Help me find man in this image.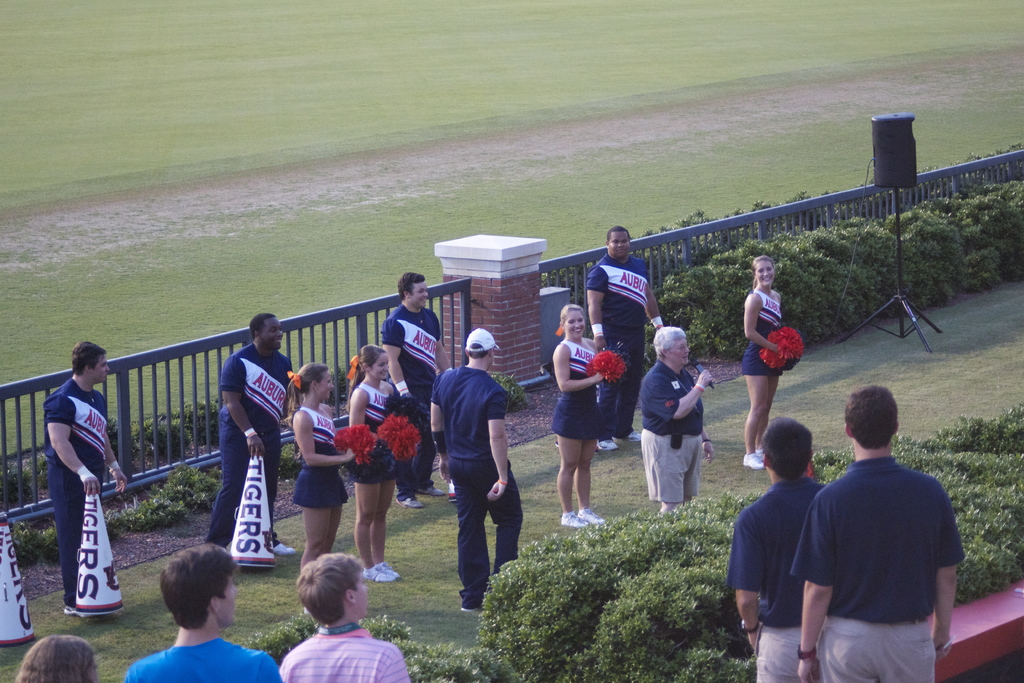
Found it: {"left": 584, "top": 220, "right": 667, "bottom": 455}.
